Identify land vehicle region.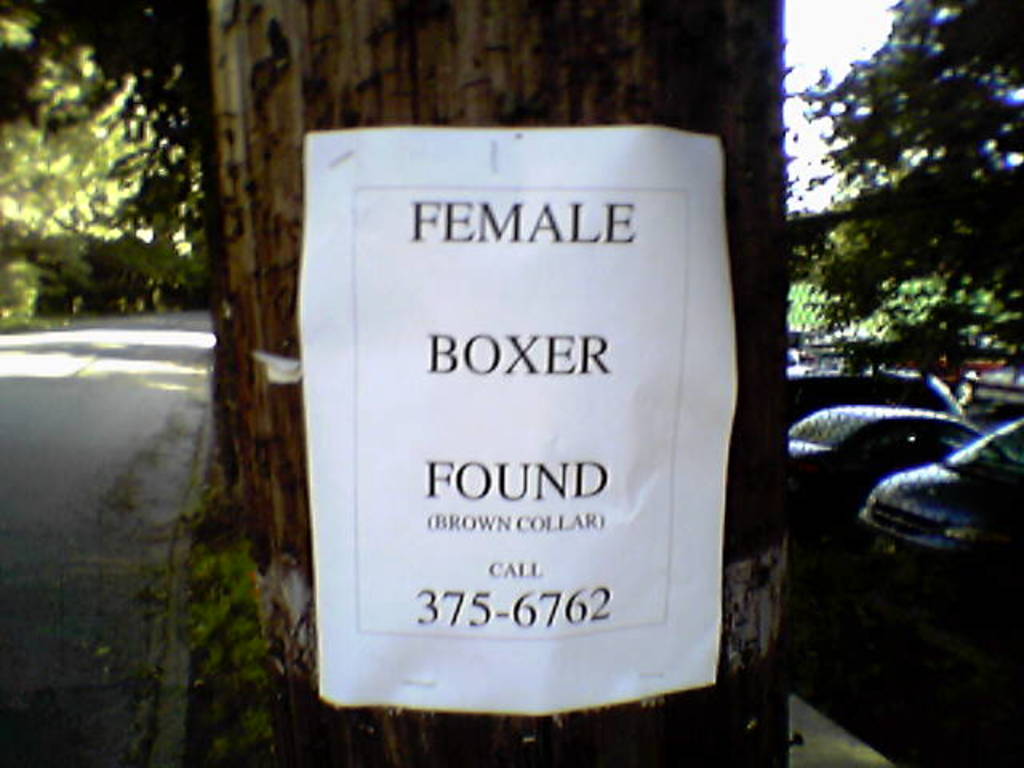
Region: 861 416 1022 562.
